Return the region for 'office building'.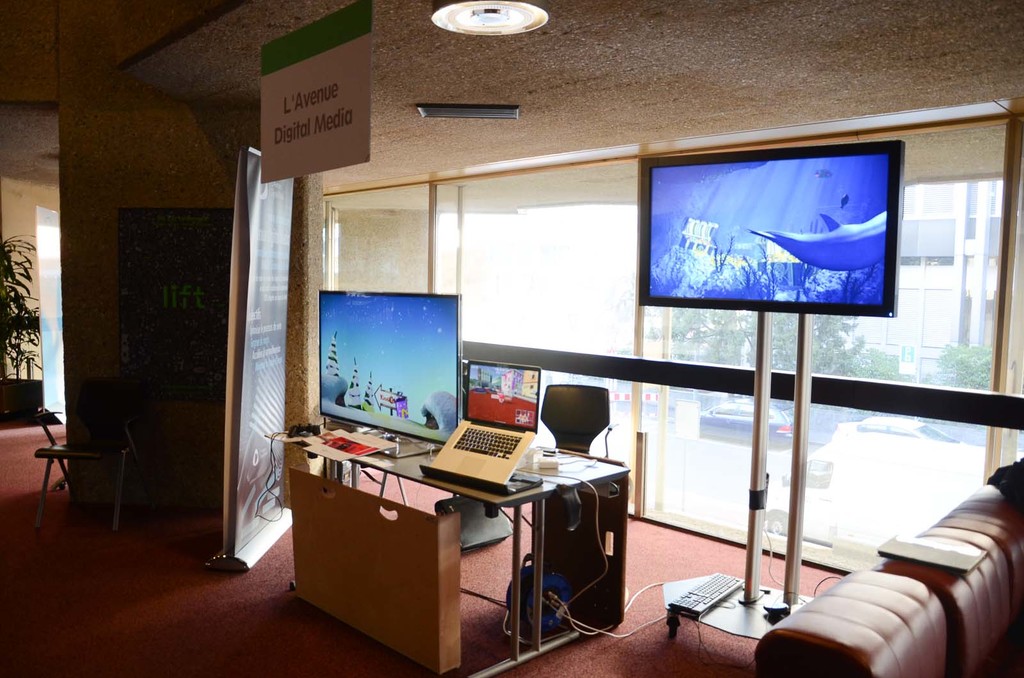
(134,33,1020,677).
